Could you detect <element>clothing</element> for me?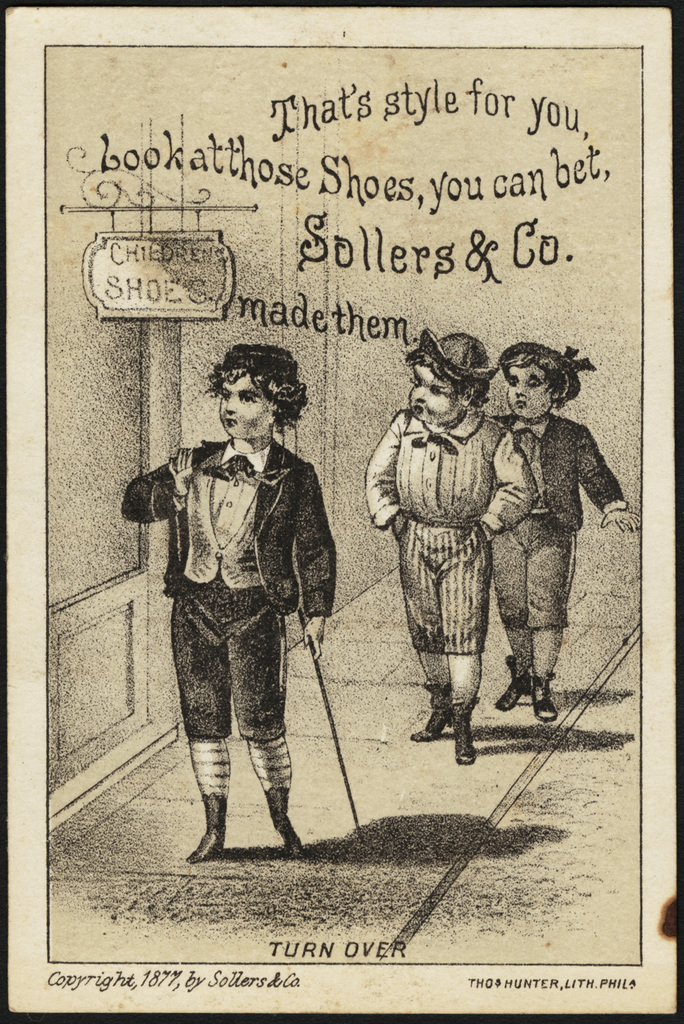
Detection result: <region>366, 412, 536, 646</region>.
